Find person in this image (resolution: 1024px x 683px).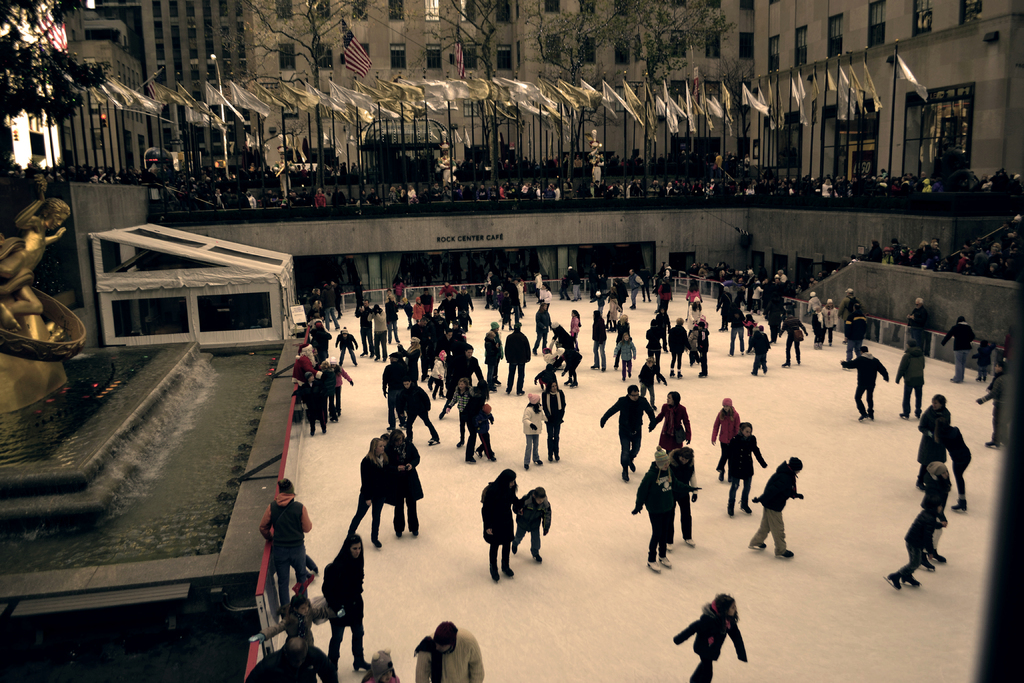
<box>378,347,409,426</box>.
